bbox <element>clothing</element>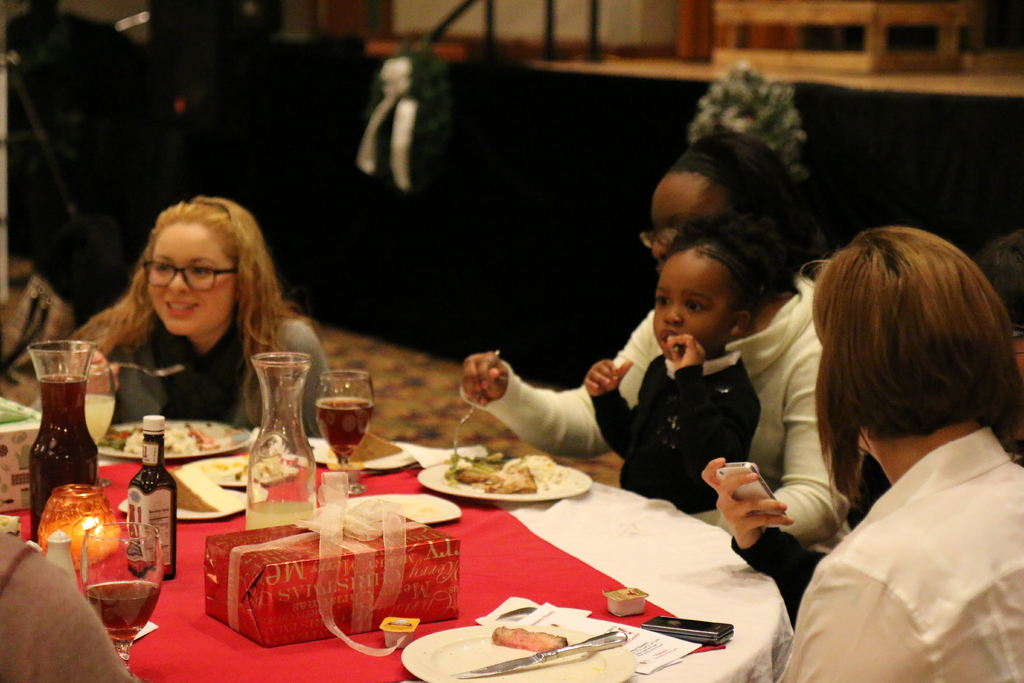
BBox(765, 346, 1023, 678)
